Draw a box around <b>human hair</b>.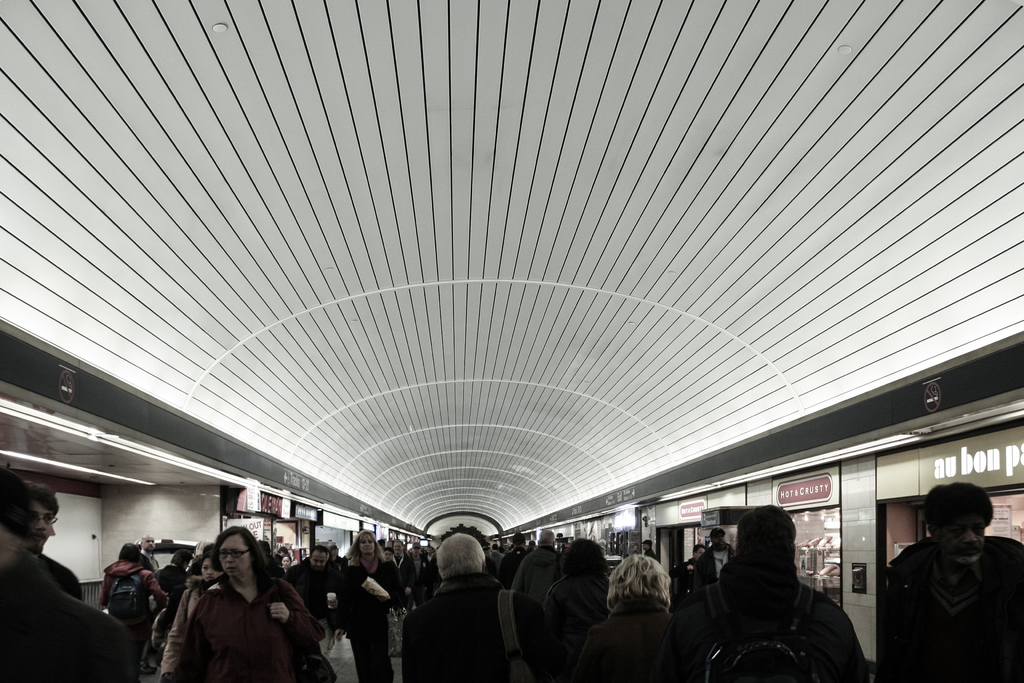
BBox(2, 470, 29, 527).
